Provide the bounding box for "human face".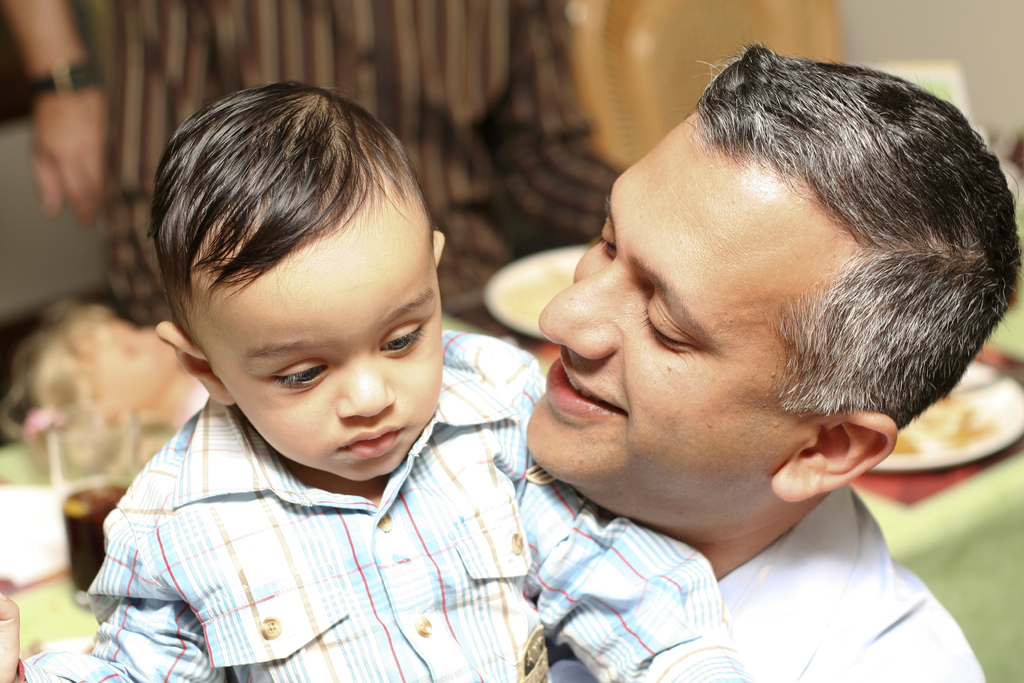
pyautogui.locateOnScreen(219, 195, 442, 477).
